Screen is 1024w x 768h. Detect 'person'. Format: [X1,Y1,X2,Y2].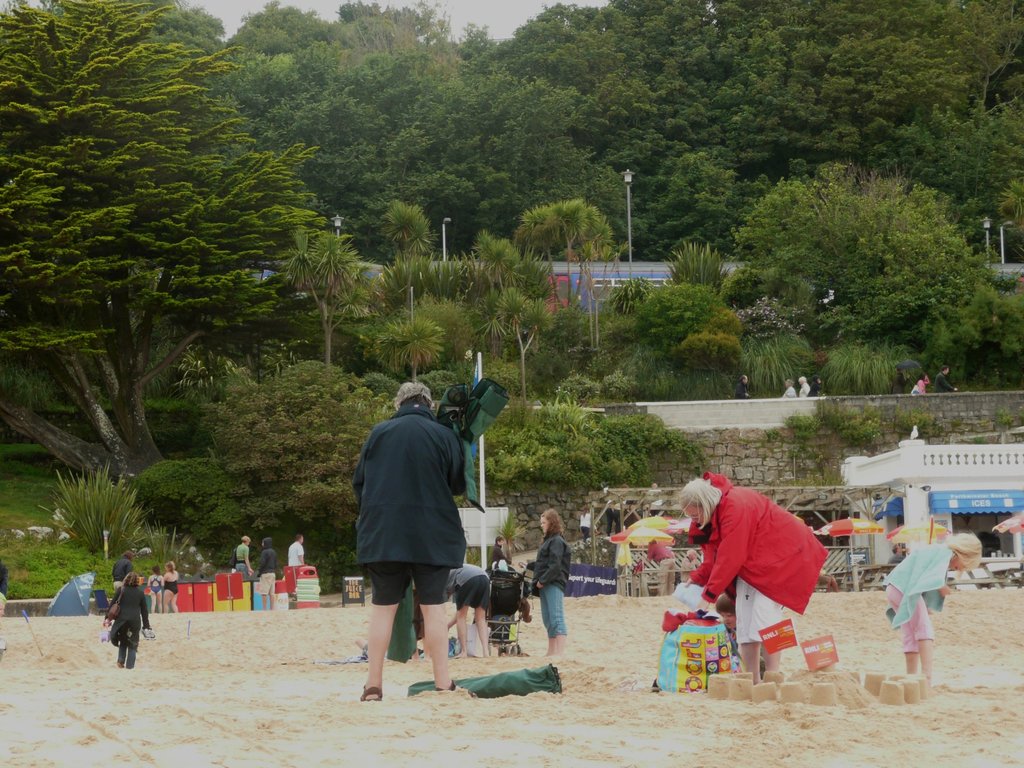
[231,536,255,574].
